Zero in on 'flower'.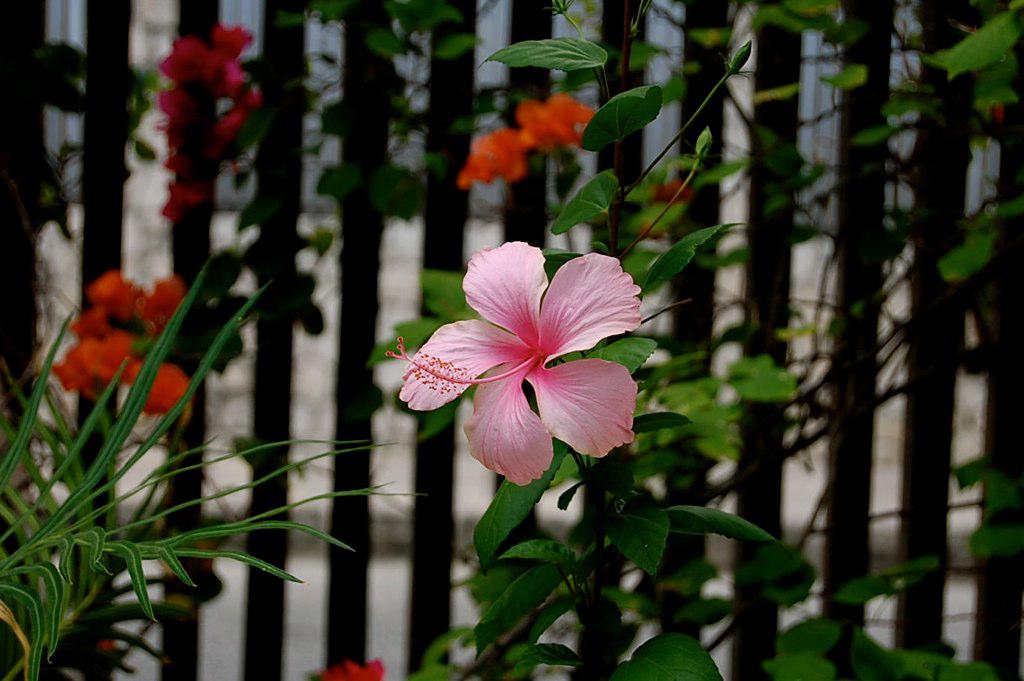
Zeroed in: region(313, 662, 385, 680).
